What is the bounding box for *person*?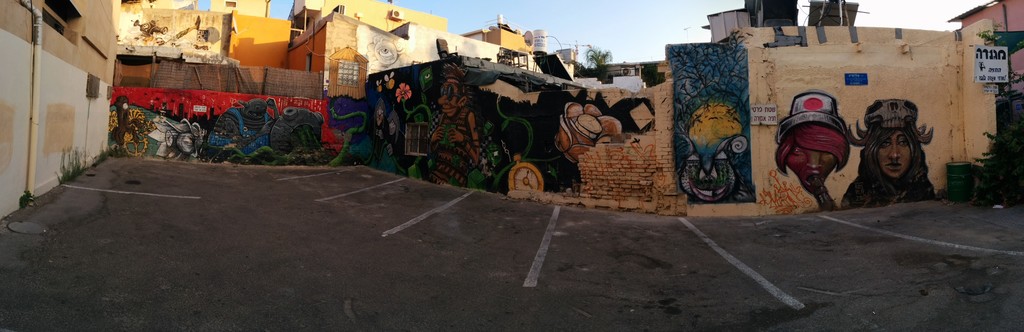
(left=847, top=95, right=934, bottom=207).
